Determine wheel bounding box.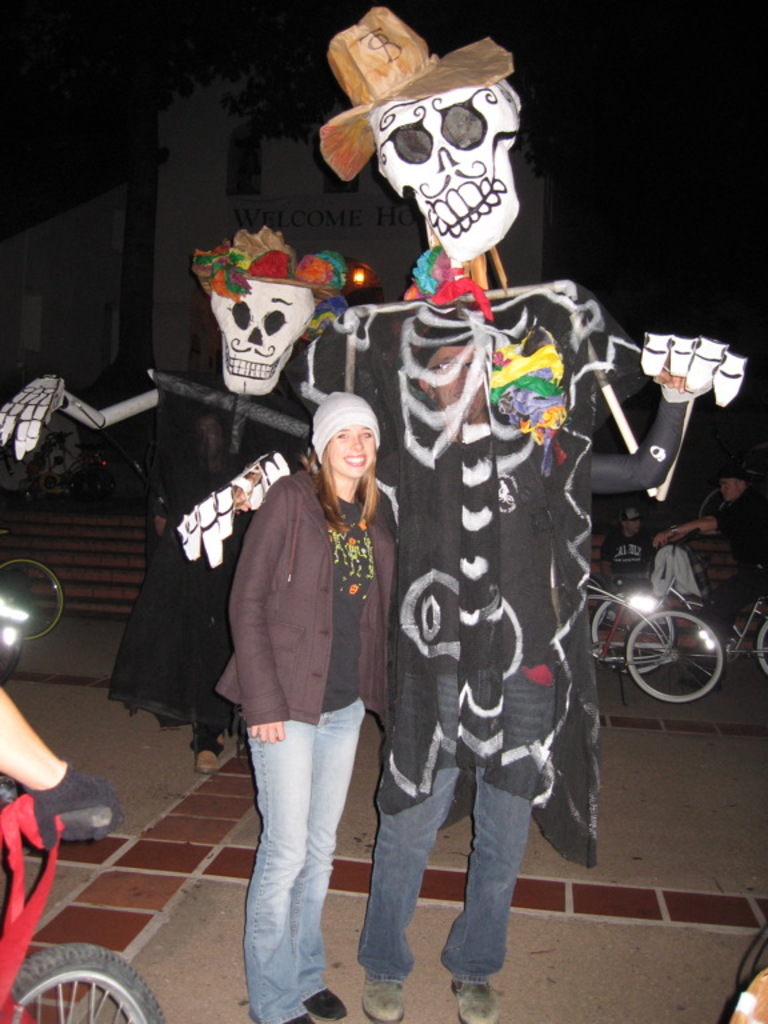
Determined: BBox(0, 944, 163, 1023).
